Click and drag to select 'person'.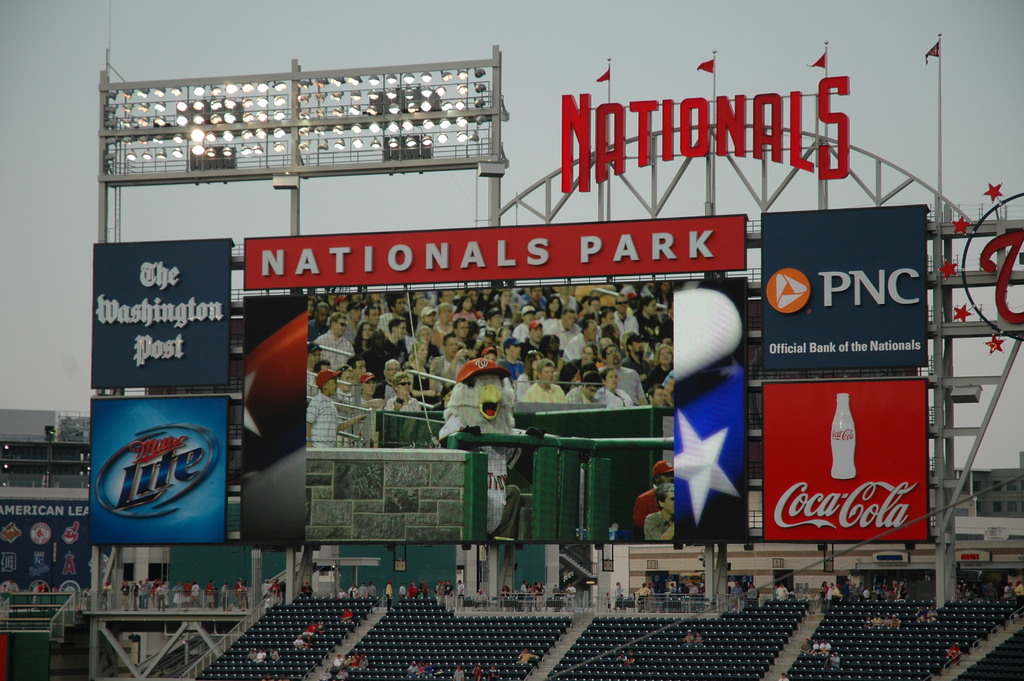
Selection: [642, 477, 684, 539].
